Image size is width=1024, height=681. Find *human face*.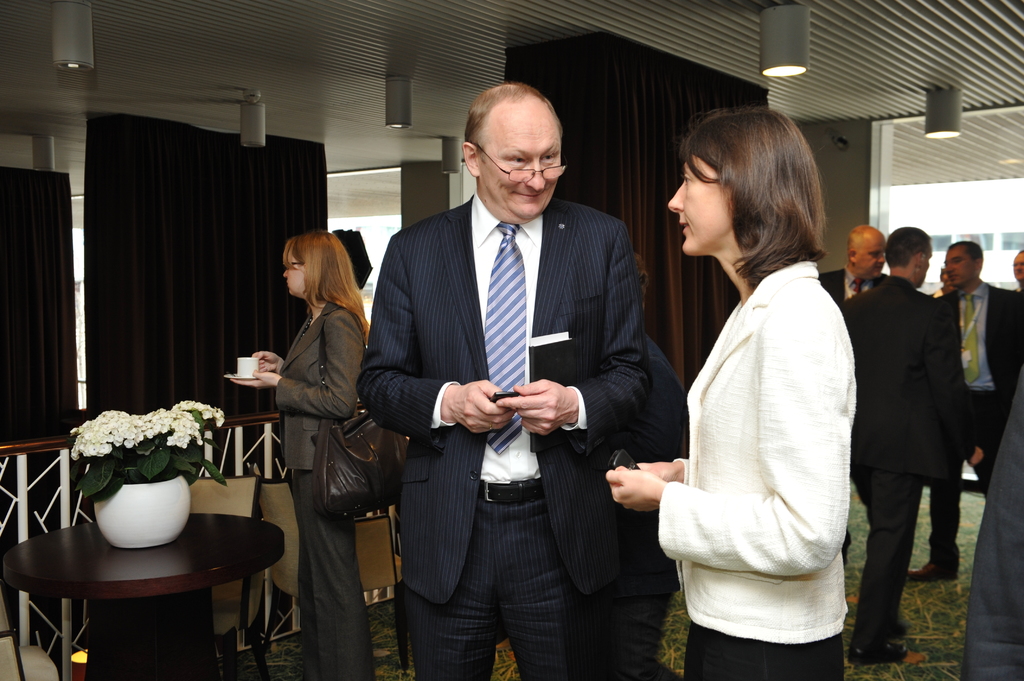
bbox(283, 253, 305, 297).
